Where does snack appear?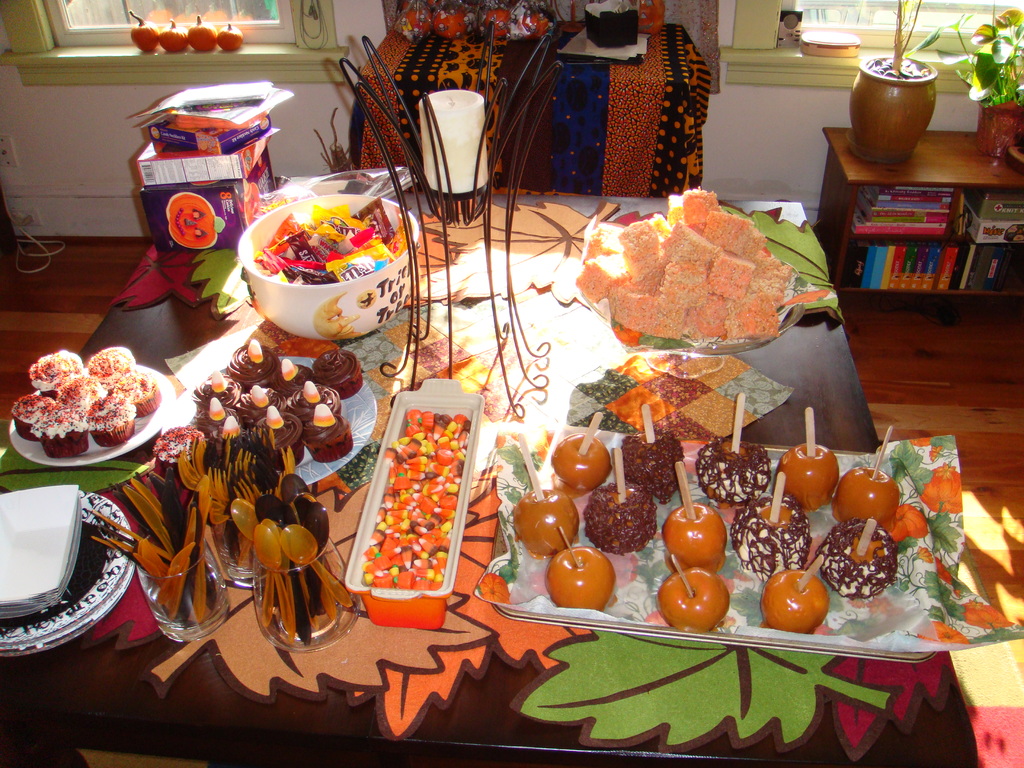
Appears at [left=822, top=518, right=899, bottom=600].
